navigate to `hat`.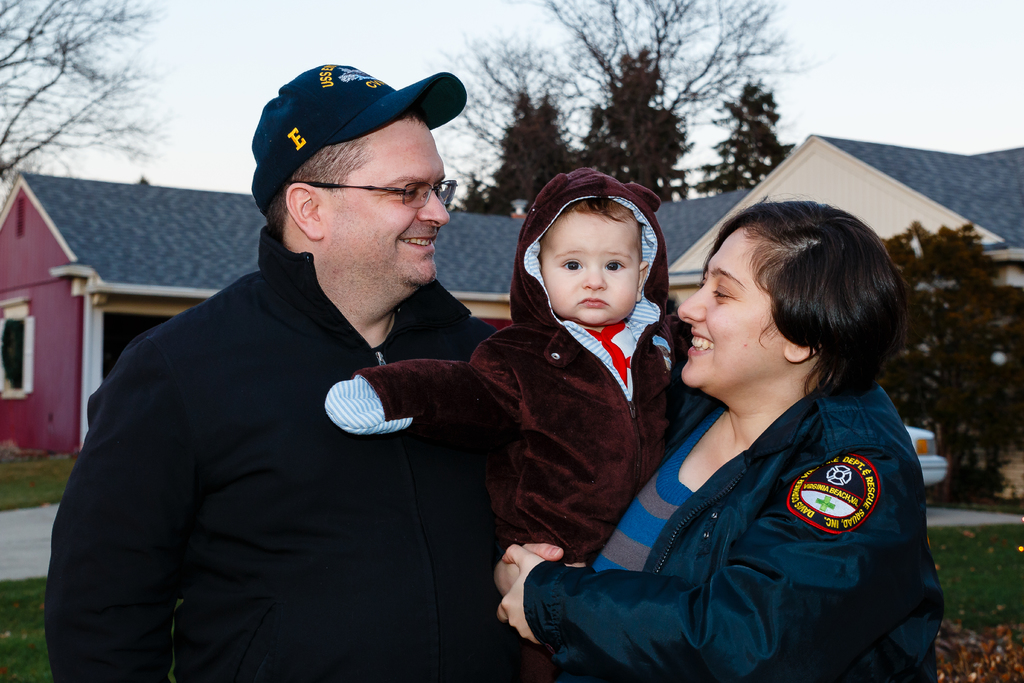
Navigation target: crop(251, 60, 467, 218).
